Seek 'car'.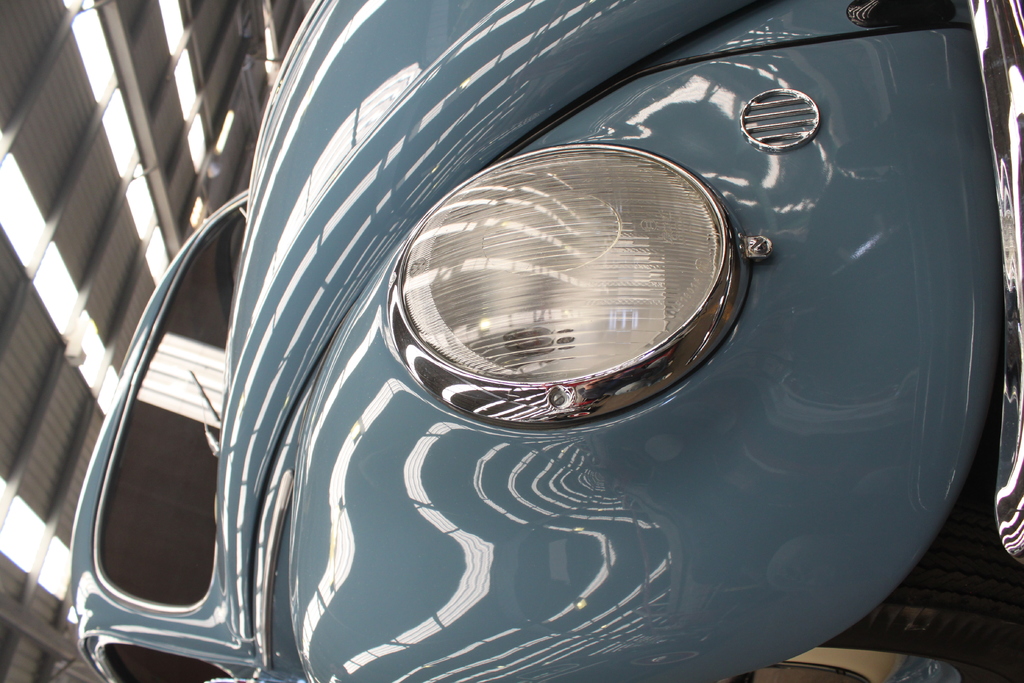
<bbox>56, 10, 974, 677</bbox>.
